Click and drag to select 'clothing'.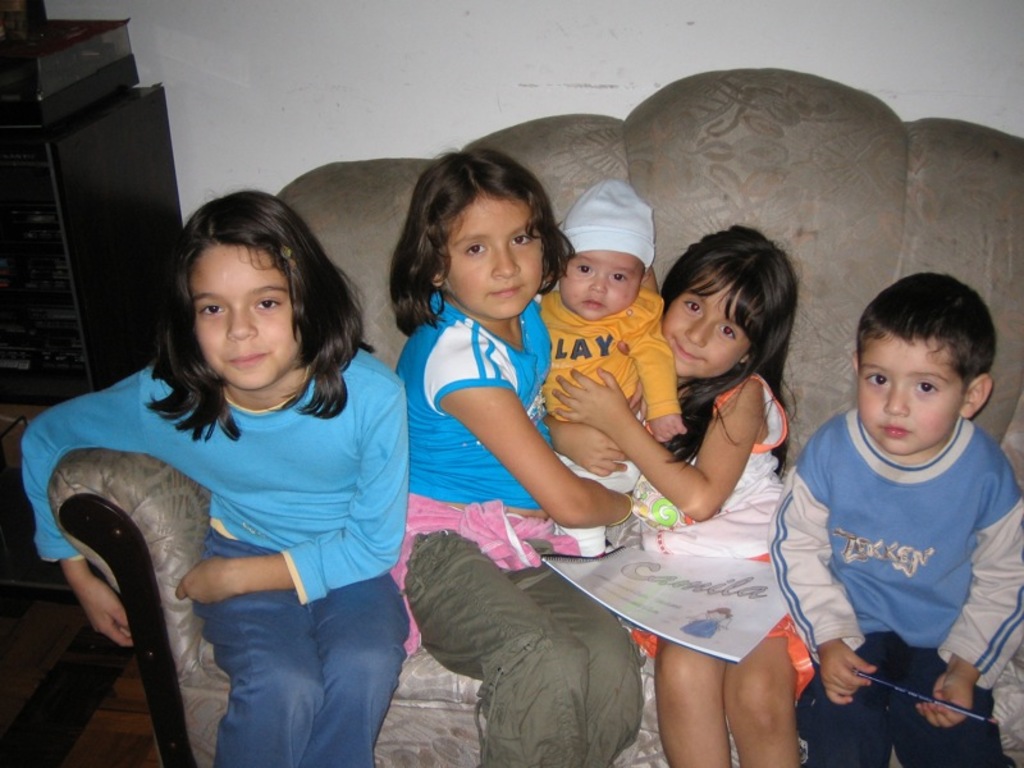
Selection: 20 346 399 767.
